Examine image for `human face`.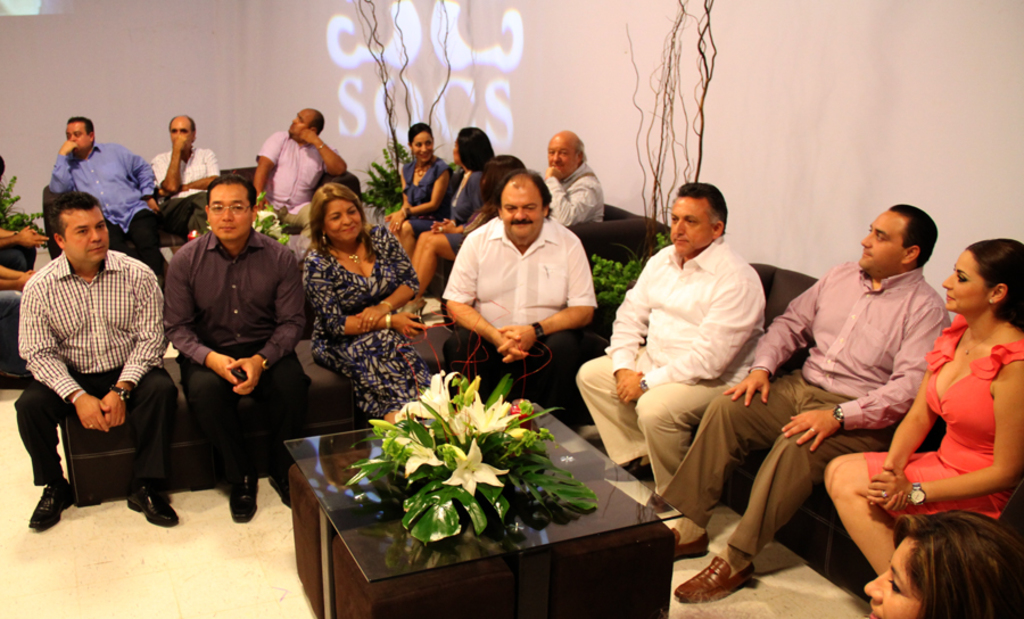
Examination result: <bbox>502, 185, 546, 247</bbox>.
